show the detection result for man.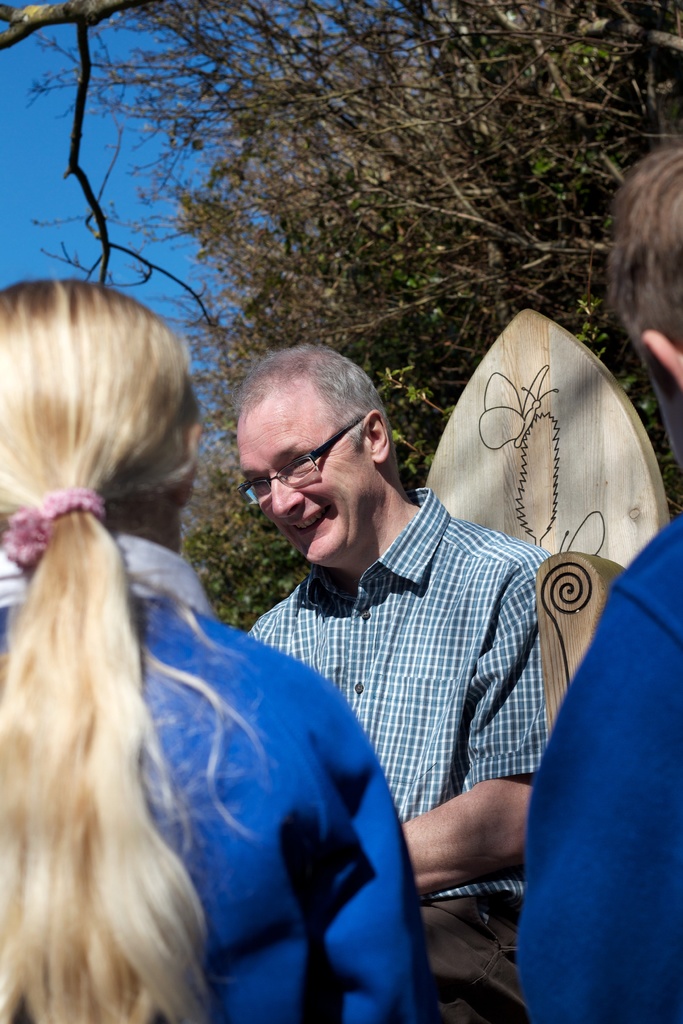
box=[239, 340, 568, 1023].
